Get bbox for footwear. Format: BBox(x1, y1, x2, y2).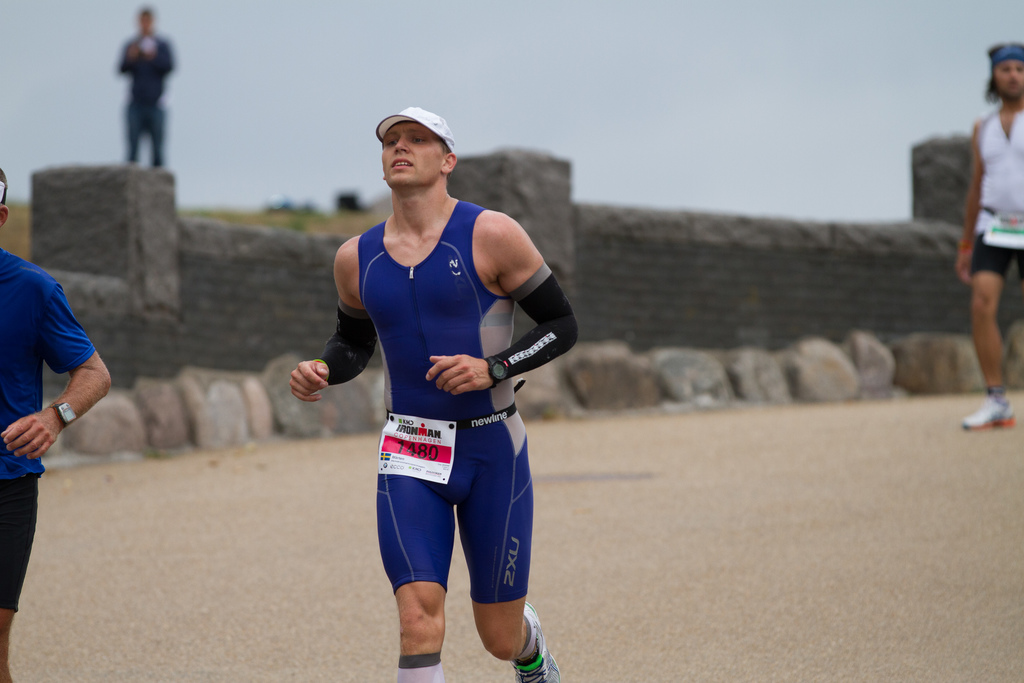
BBox(515, 601, 563, 682).
